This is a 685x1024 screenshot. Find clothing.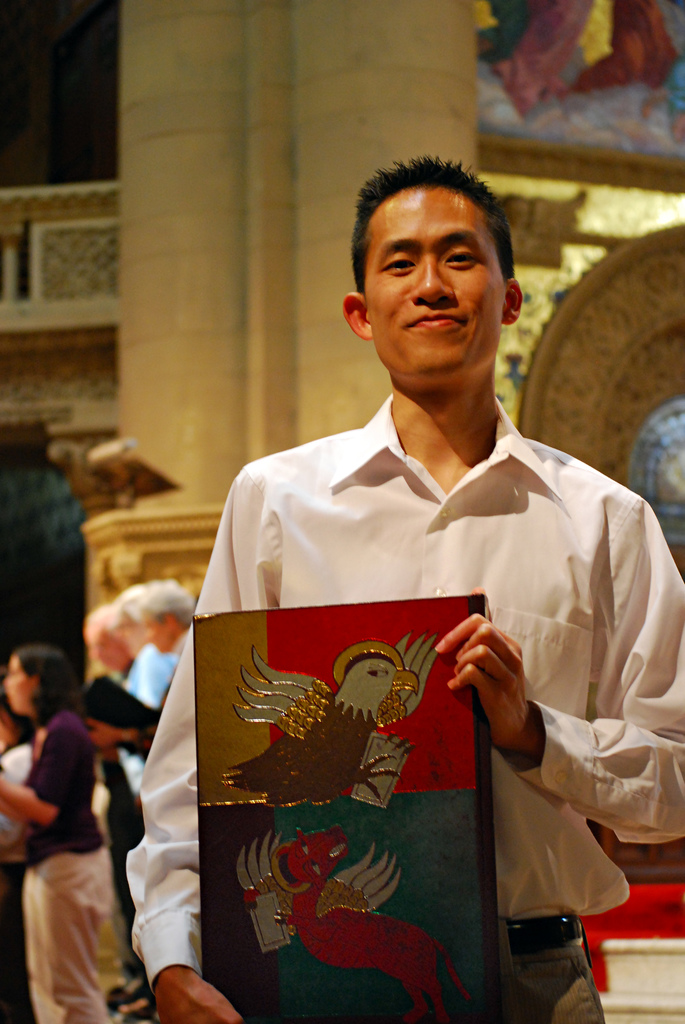
Bounding box: x1=16 y1=708 x2=113 y2=1023.
